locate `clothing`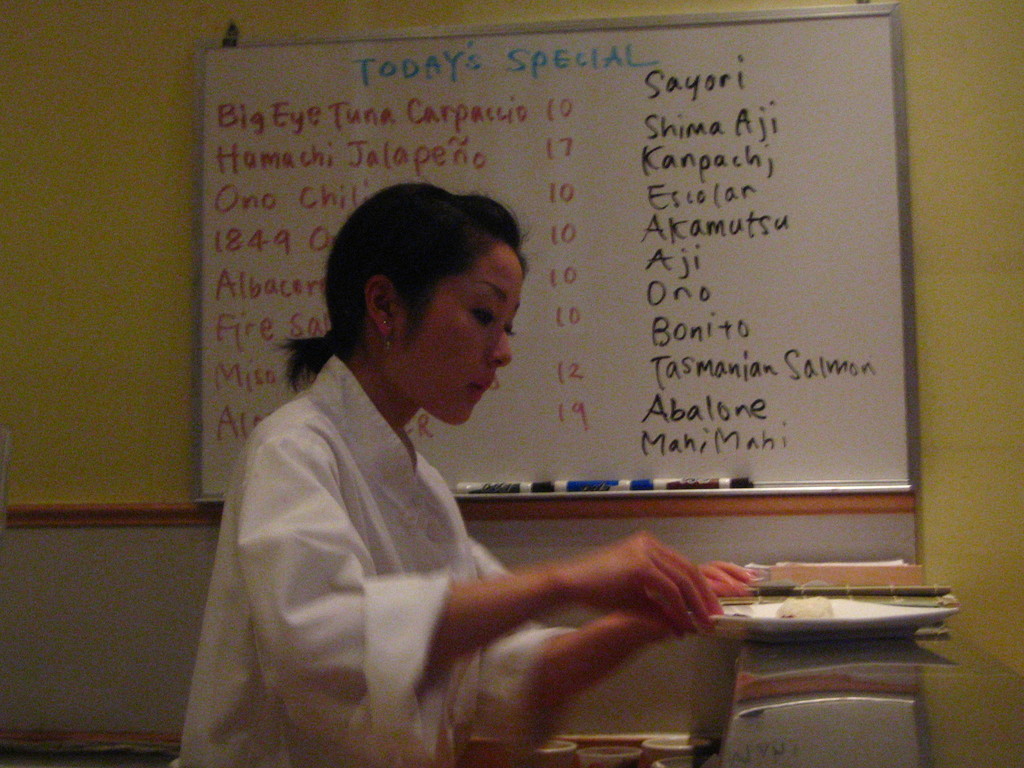
detection(211, 312, 619, 739)
